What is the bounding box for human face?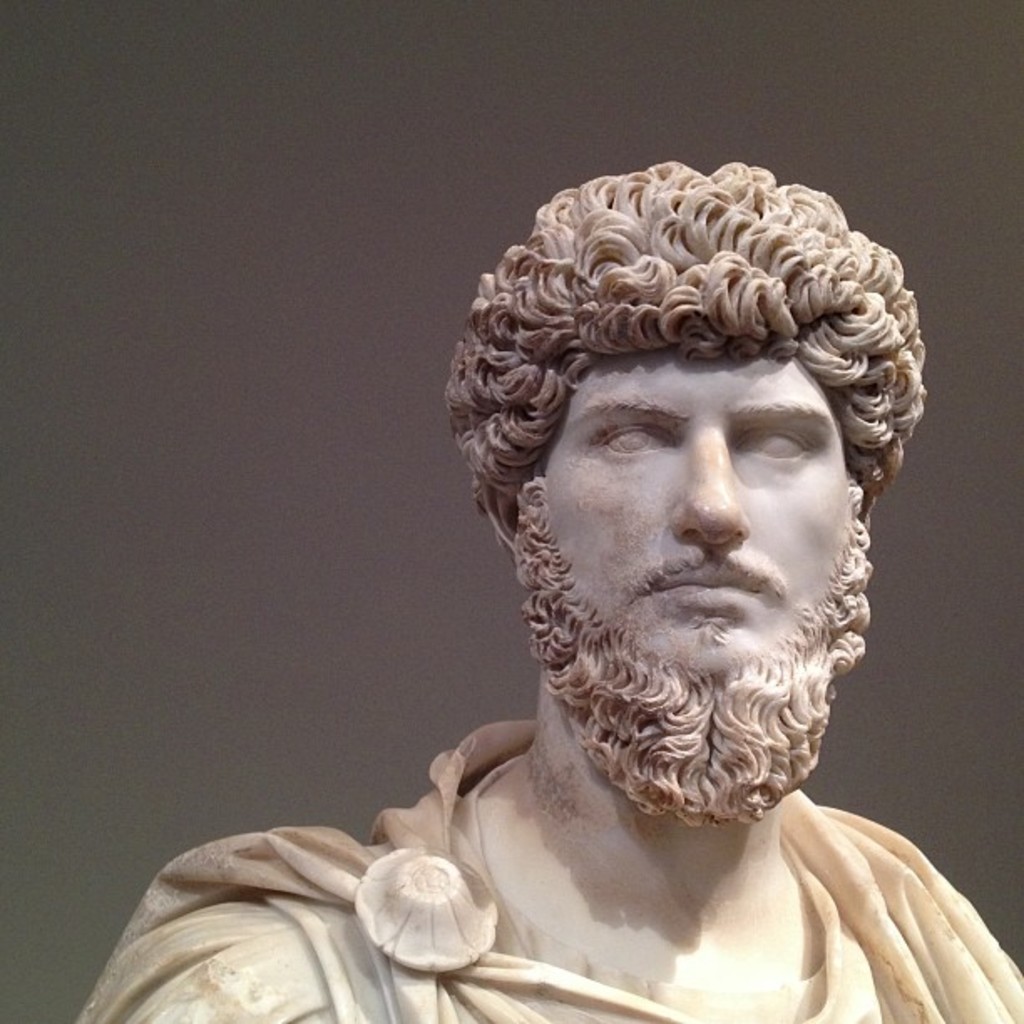
(534, 356, 852, 679).
